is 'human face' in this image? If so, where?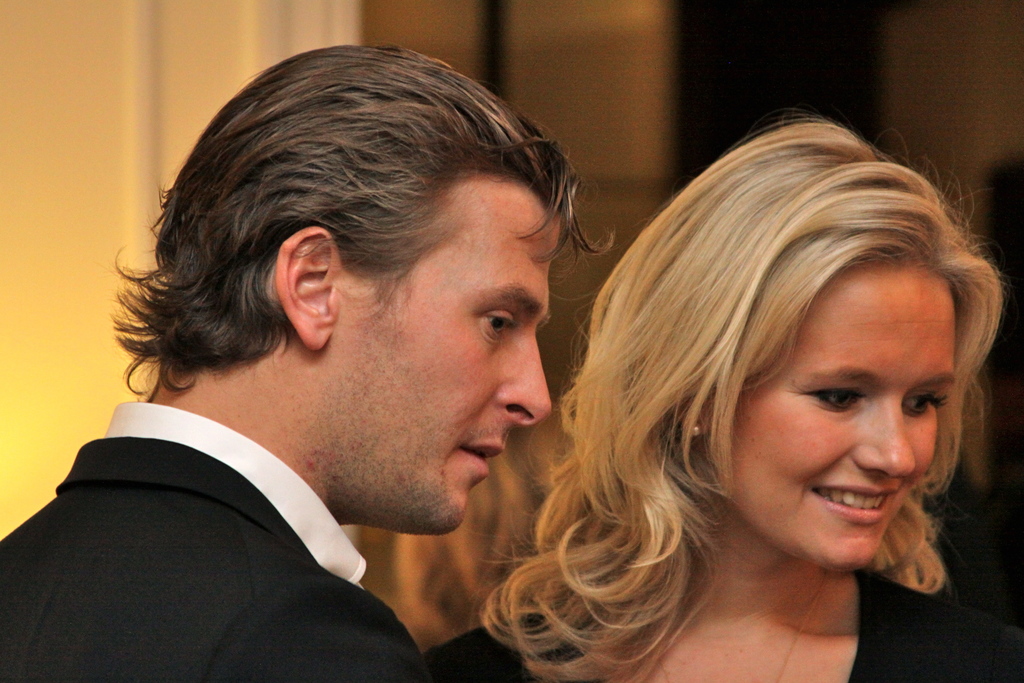
Yes, at x1=335, y1=183, x2=553, y2=534.
